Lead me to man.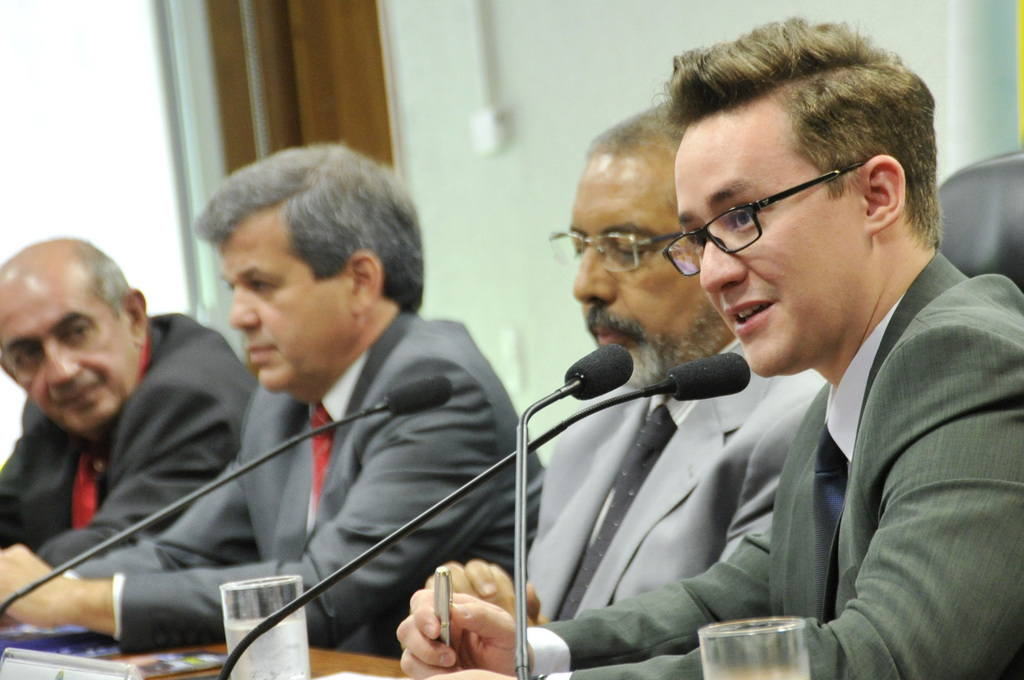
Lead to box(0, 142, 551, 651).
